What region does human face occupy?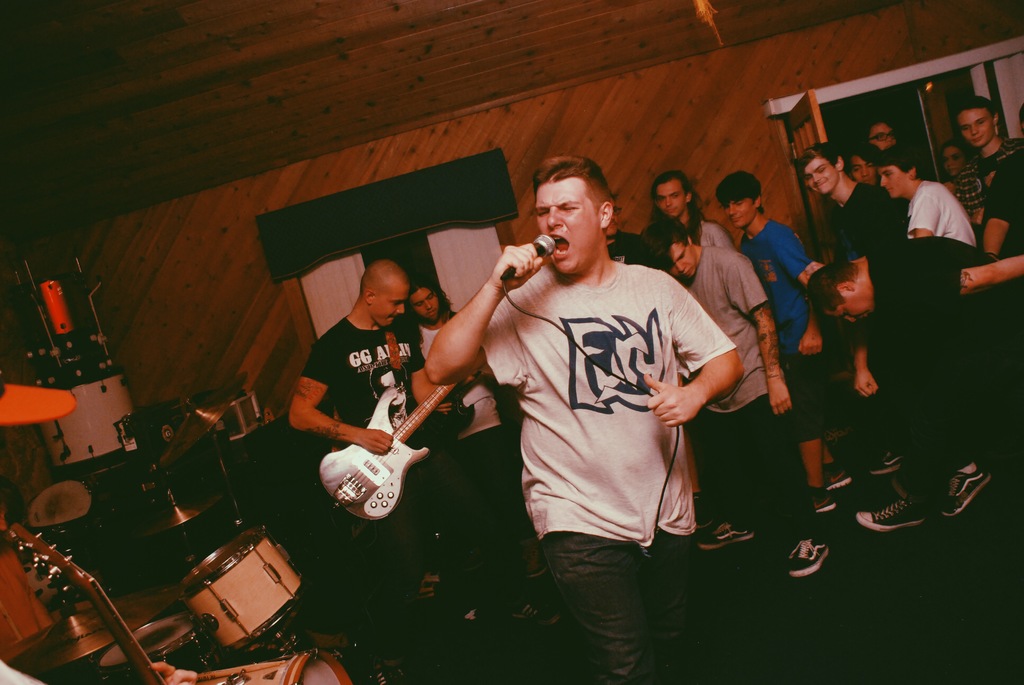
(365, 287, 411, 333).
